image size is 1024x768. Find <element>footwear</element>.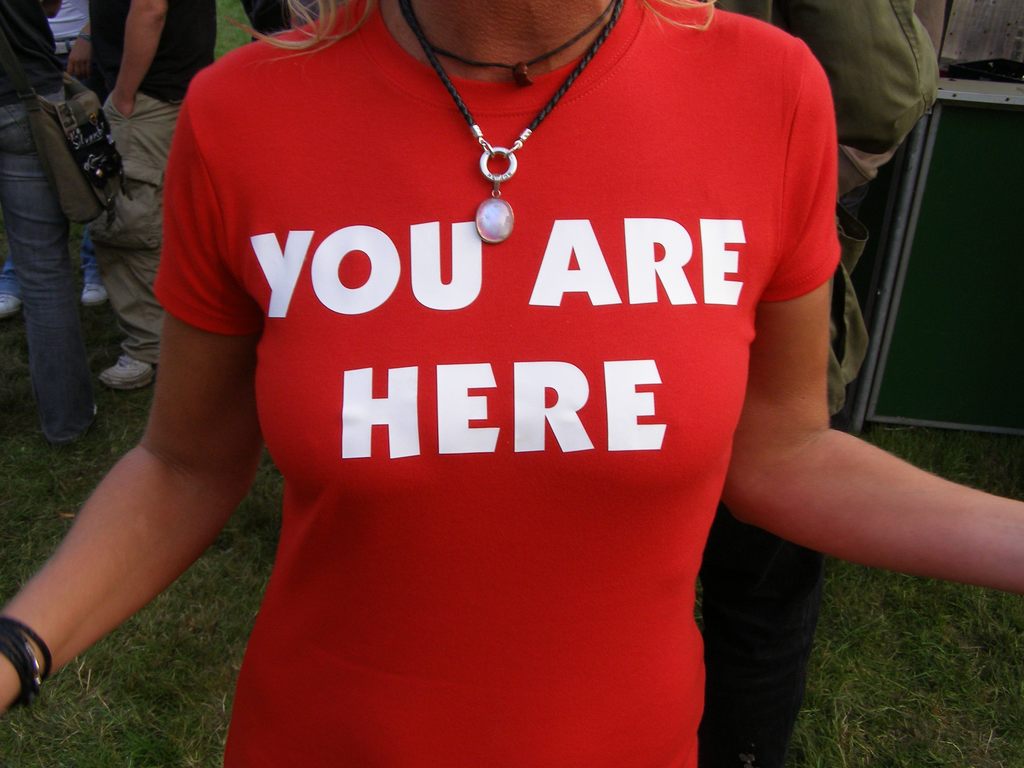
select_region(102, 353, 154, 387).
